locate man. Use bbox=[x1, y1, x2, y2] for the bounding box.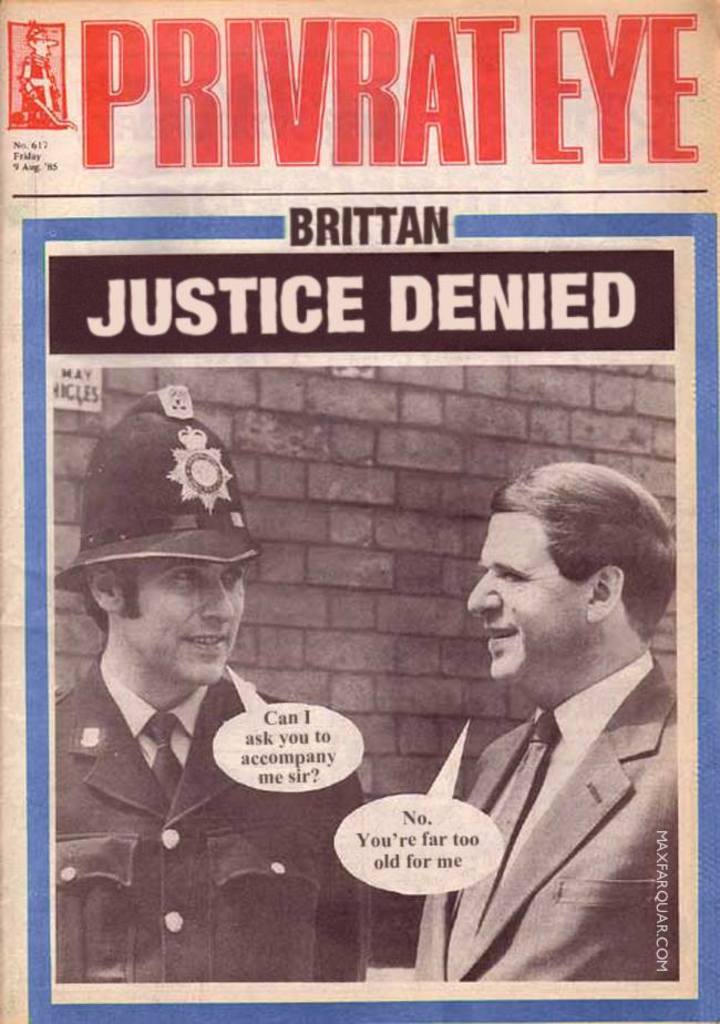
bbox=[369, 464, 701, 970].
